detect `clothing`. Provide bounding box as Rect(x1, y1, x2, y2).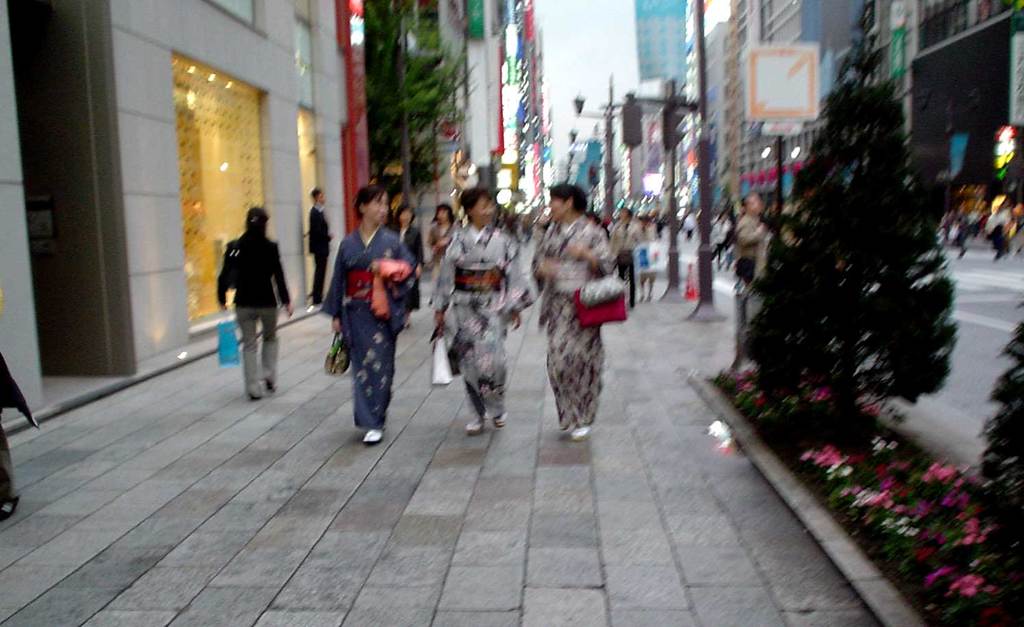
Rect(537, 217, 626, 441).
